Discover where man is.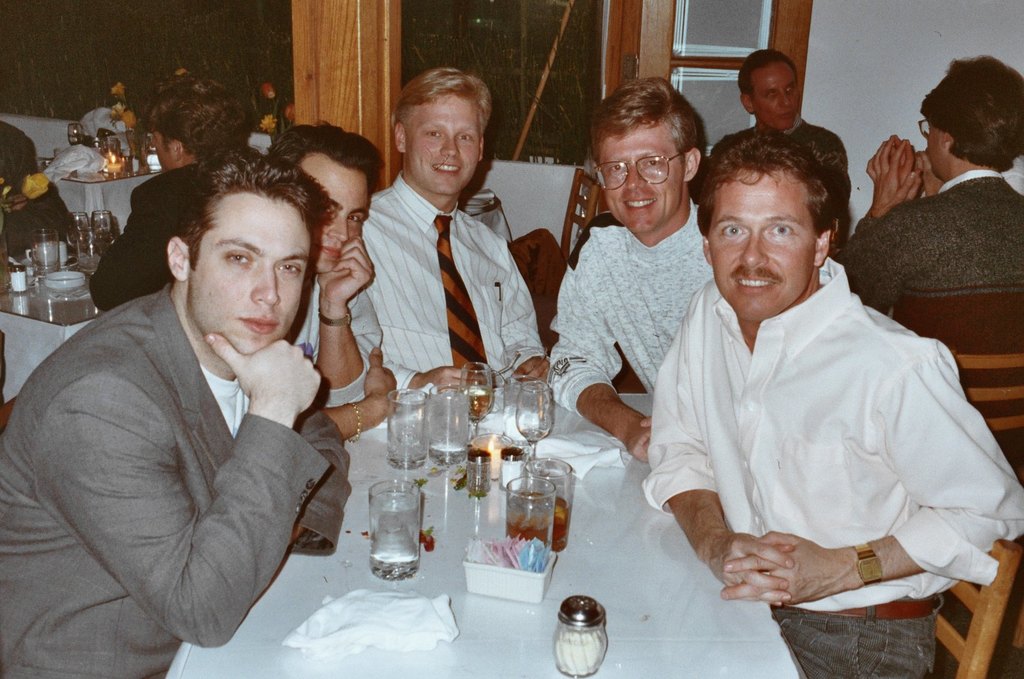
Discovered at [left=832, top=54, right=1023, bottom=468].
